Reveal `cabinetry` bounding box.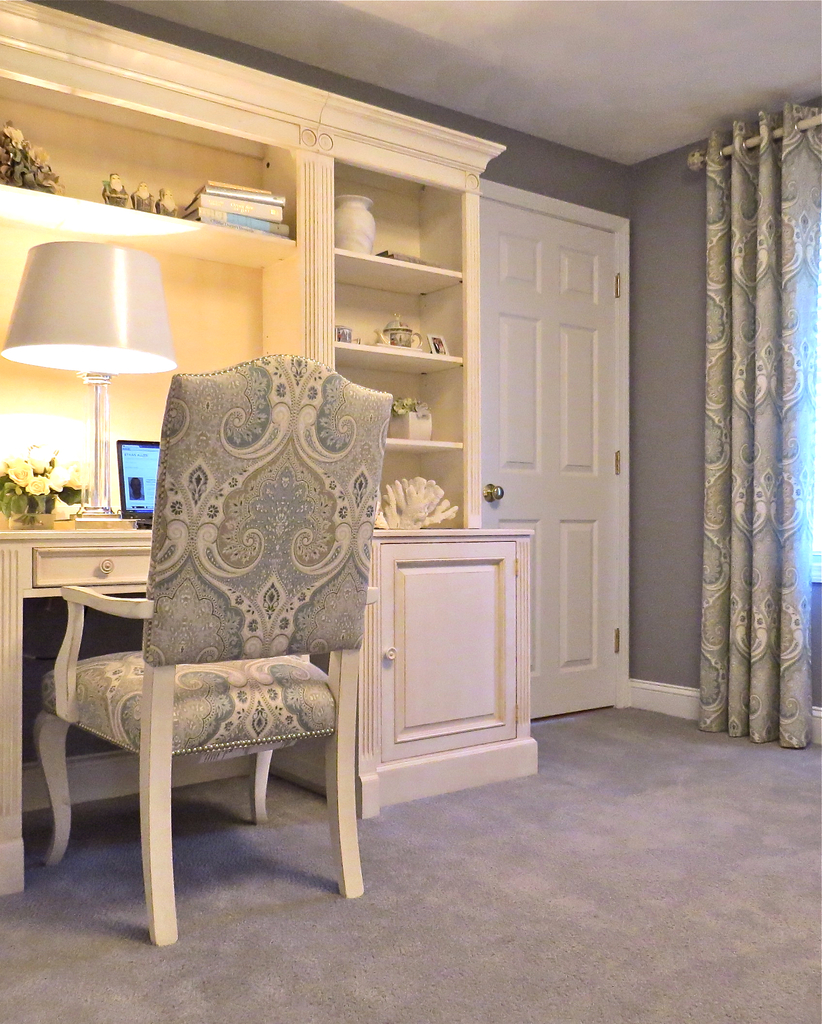
Revealed: bbox=[327, 495, 565, 794].
